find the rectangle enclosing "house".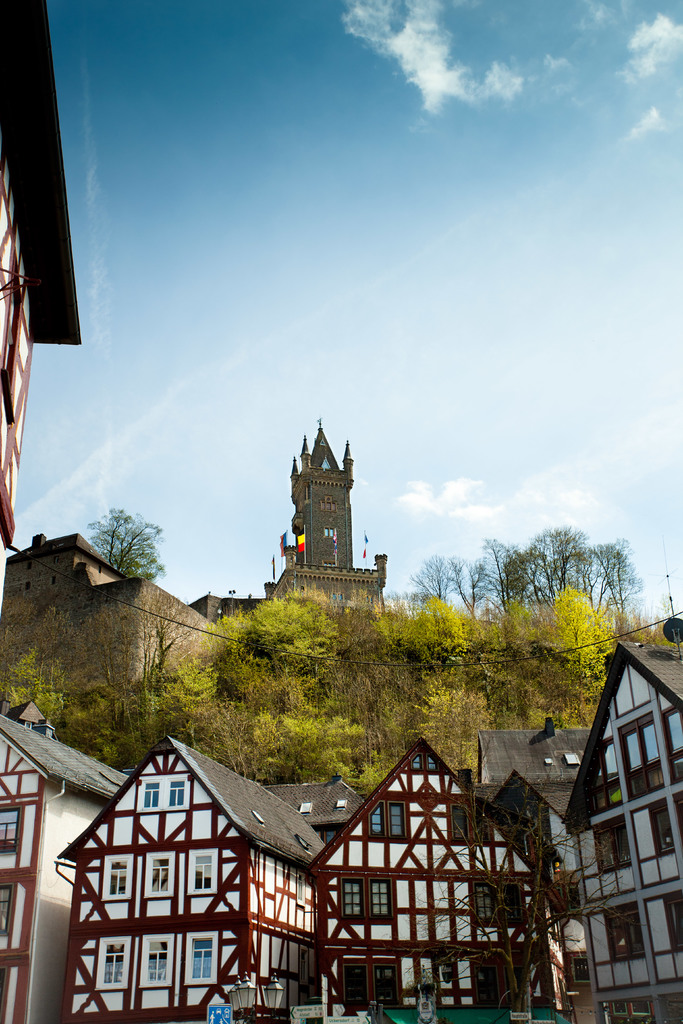
bbox(0, 412, 395, 774).
